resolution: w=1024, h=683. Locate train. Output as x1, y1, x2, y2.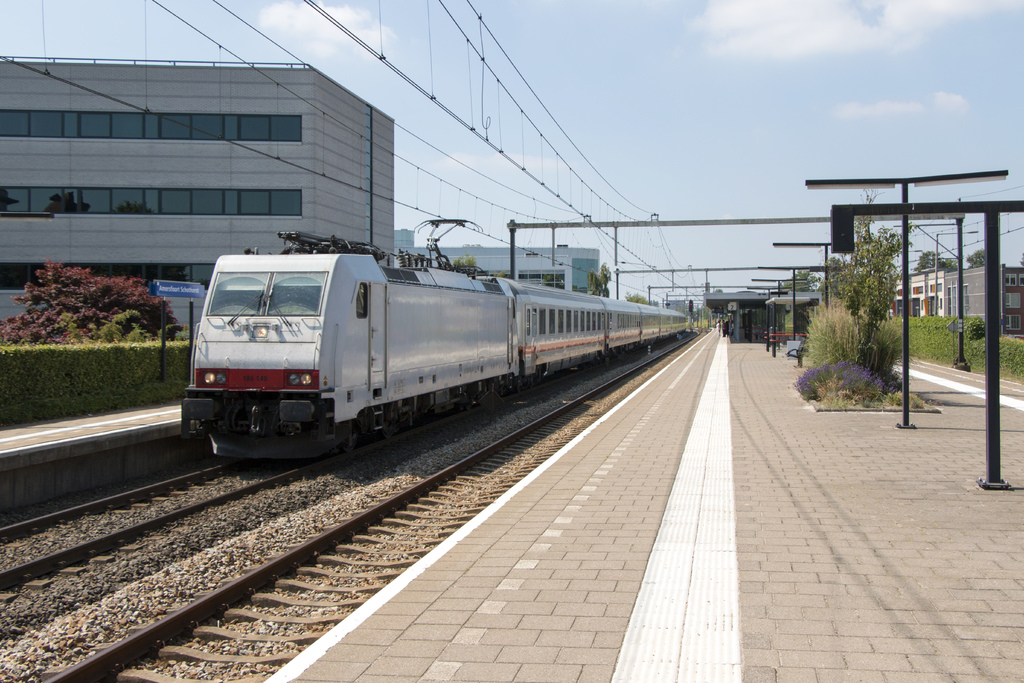
180, 214, 689, 463.
